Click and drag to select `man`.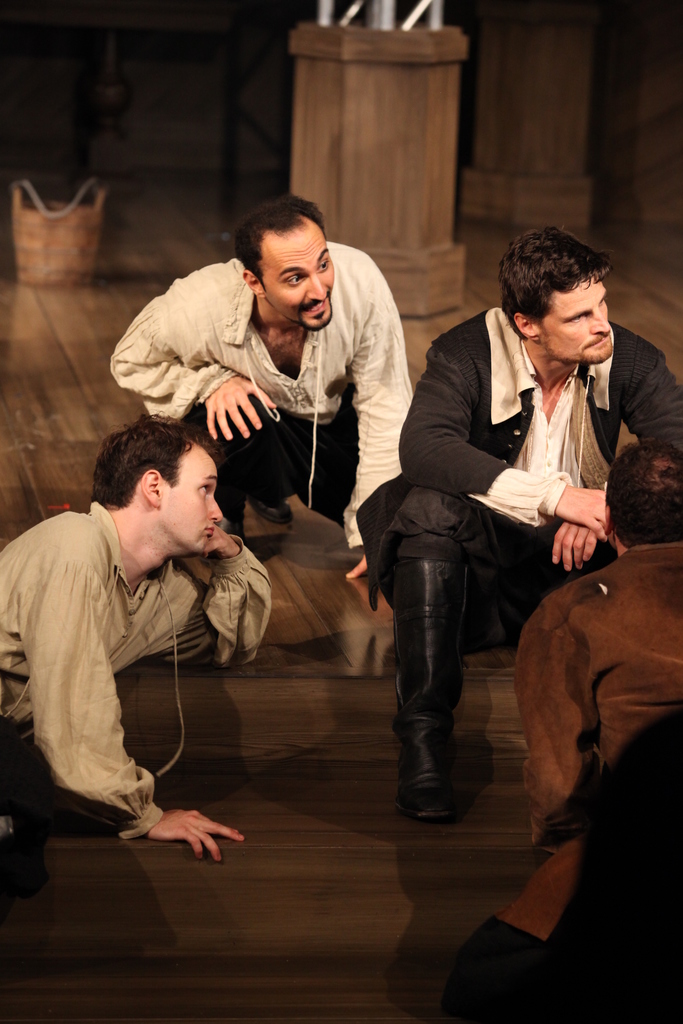
Selection: (x1=352, y1=226, x2=682, y2=831).
